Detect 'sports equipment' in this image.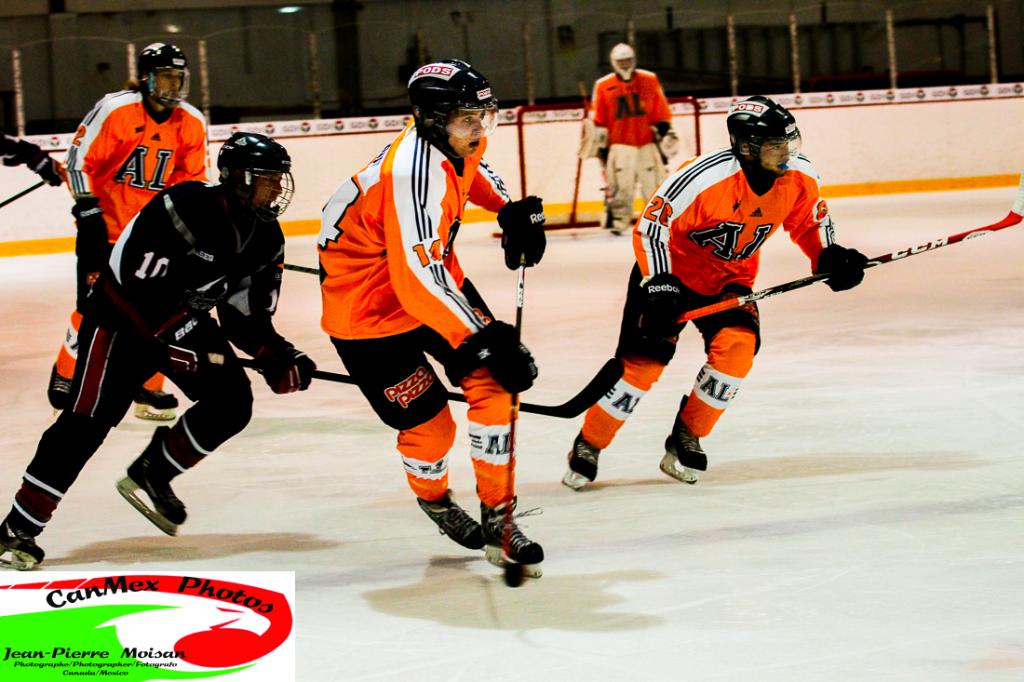
Detection: 657/123/684/157.
